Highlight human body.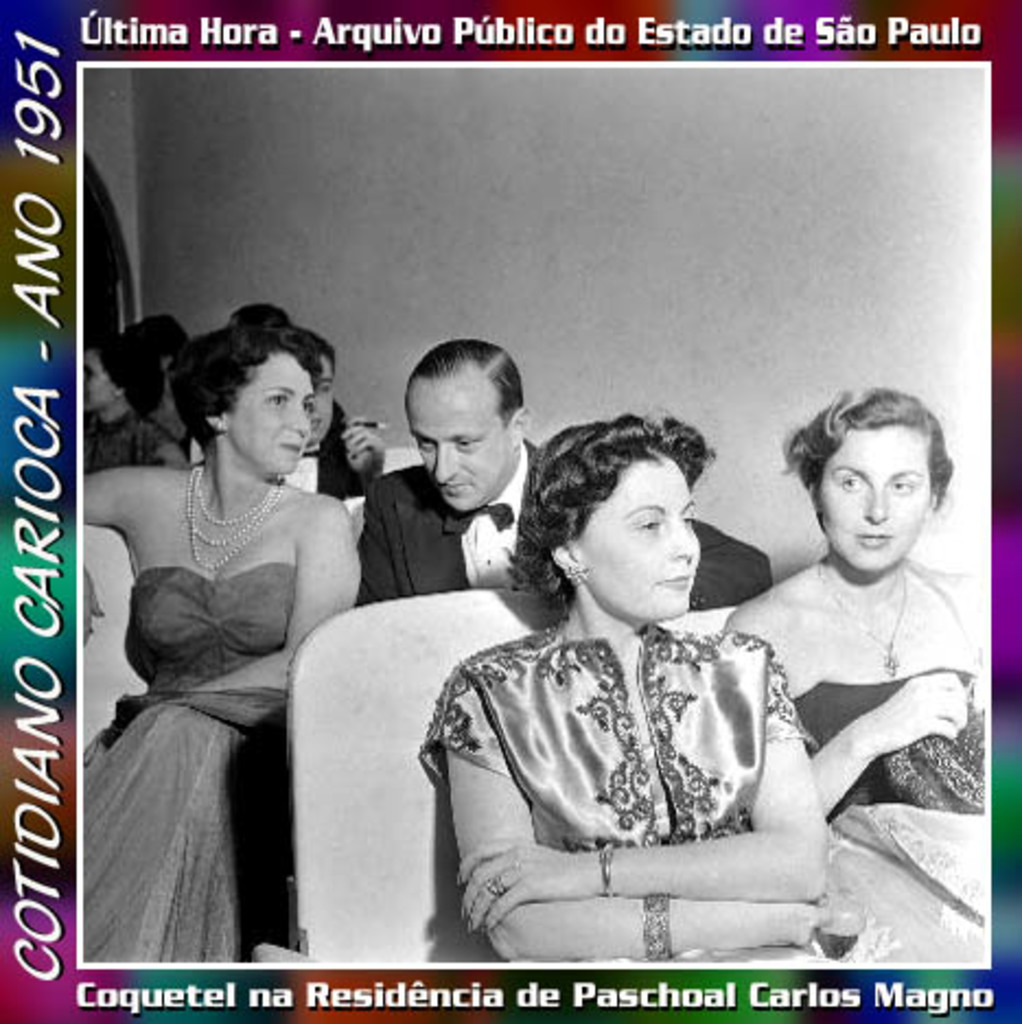
Highlighted region: (left=225, top=333, right=571, bottom=965).
